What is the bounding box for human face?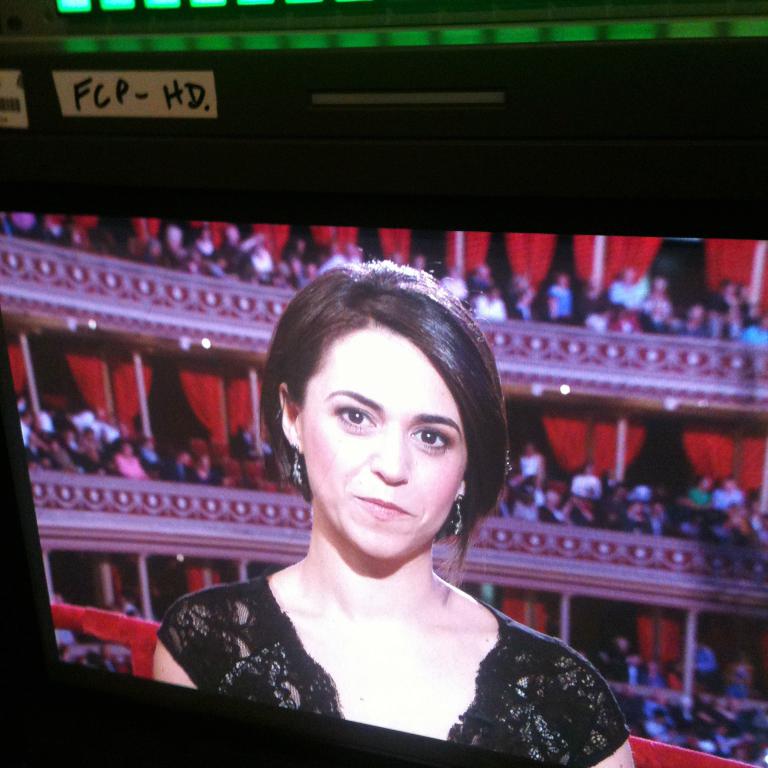
(left=301, top=327, right=468, bottom=559).
